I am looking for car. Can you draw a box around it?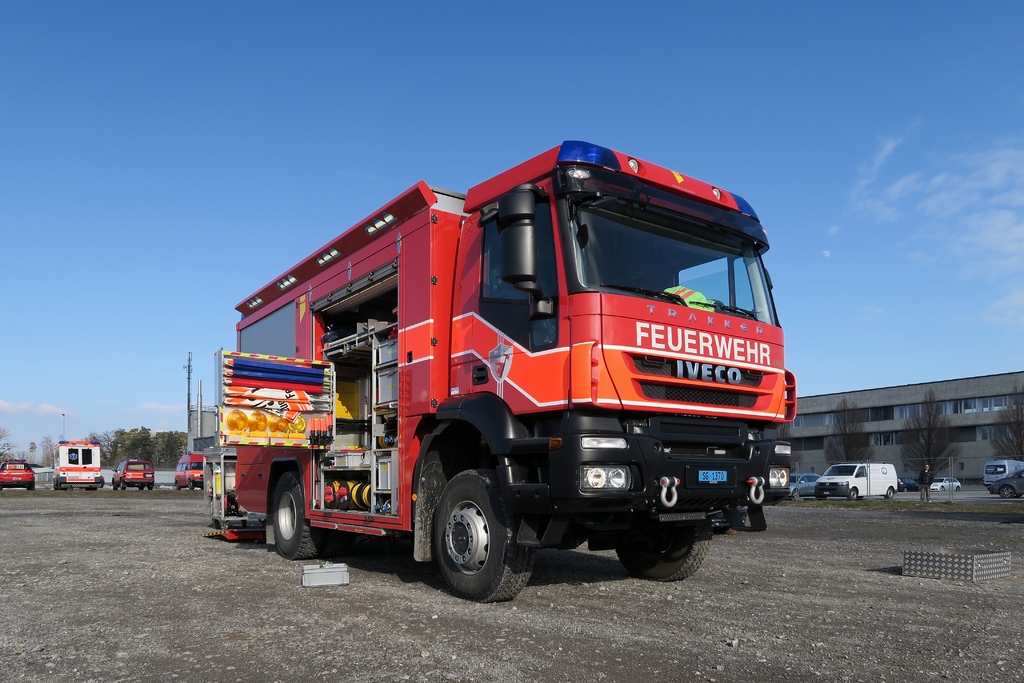
Sure, the bounding box is pyautogui.locateOnScreen(0, 458, 35, 493).
